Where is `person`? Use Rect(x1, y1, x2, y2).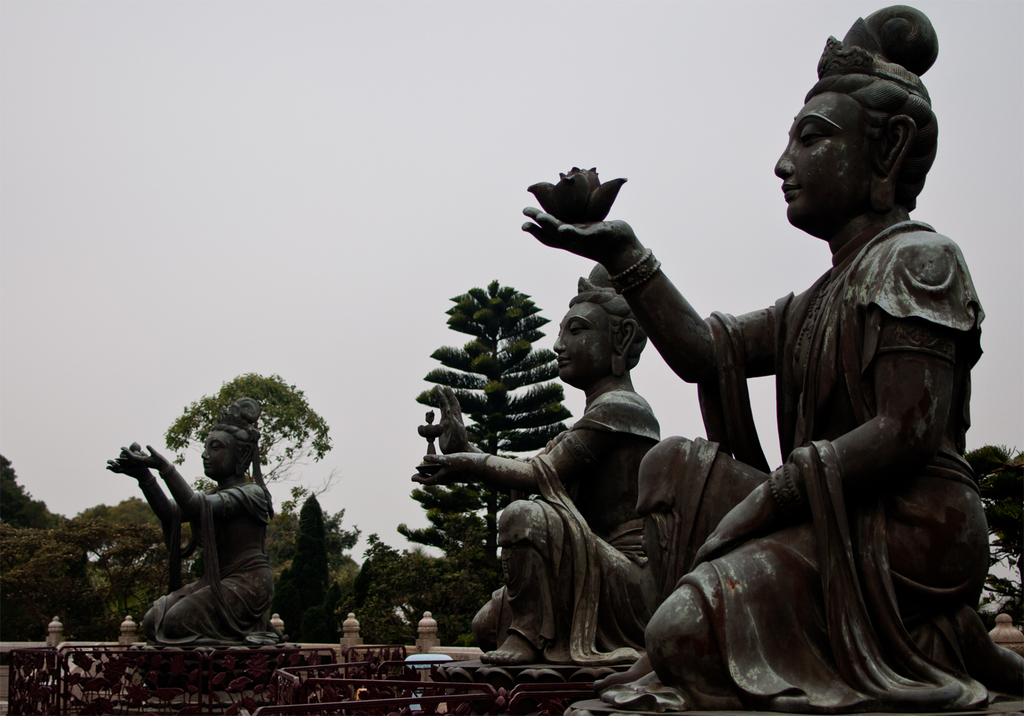
Rect(409, 259, 685, 667).
